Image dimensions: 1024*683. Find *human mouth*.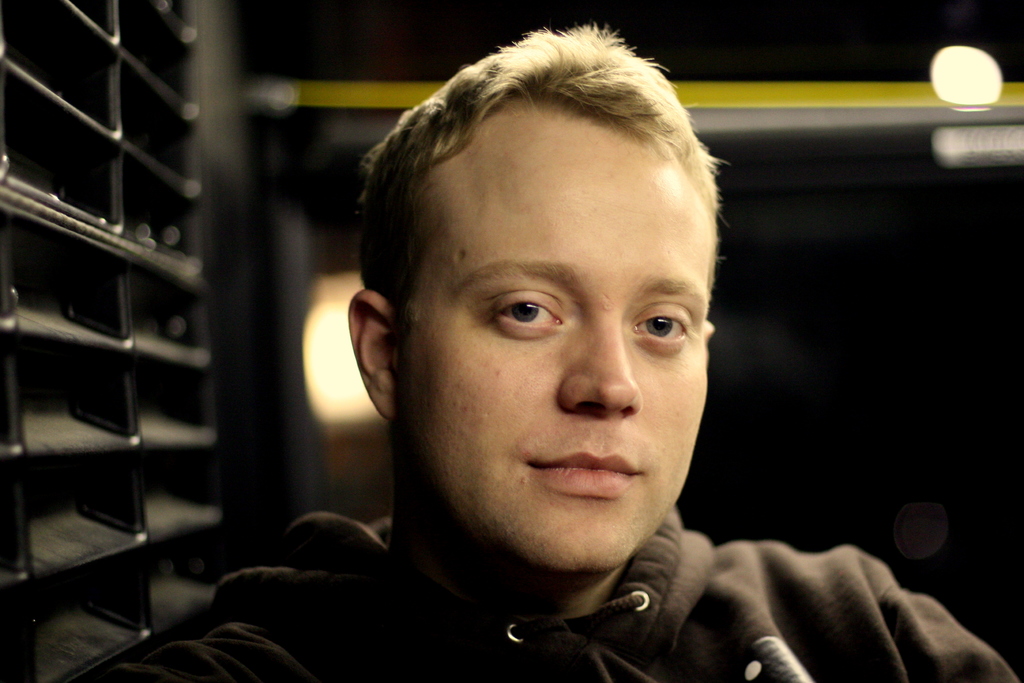
<region>518, 449, 641, 523</region>.
